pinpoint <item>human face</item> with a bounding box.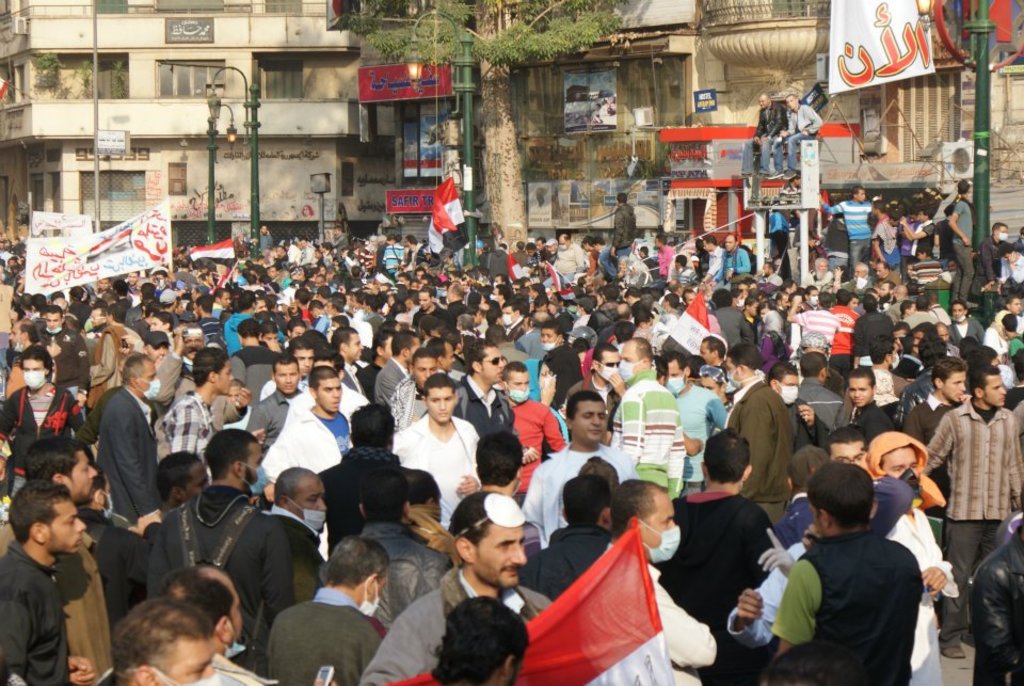
<region>416, 357, 437, 392</region>.
